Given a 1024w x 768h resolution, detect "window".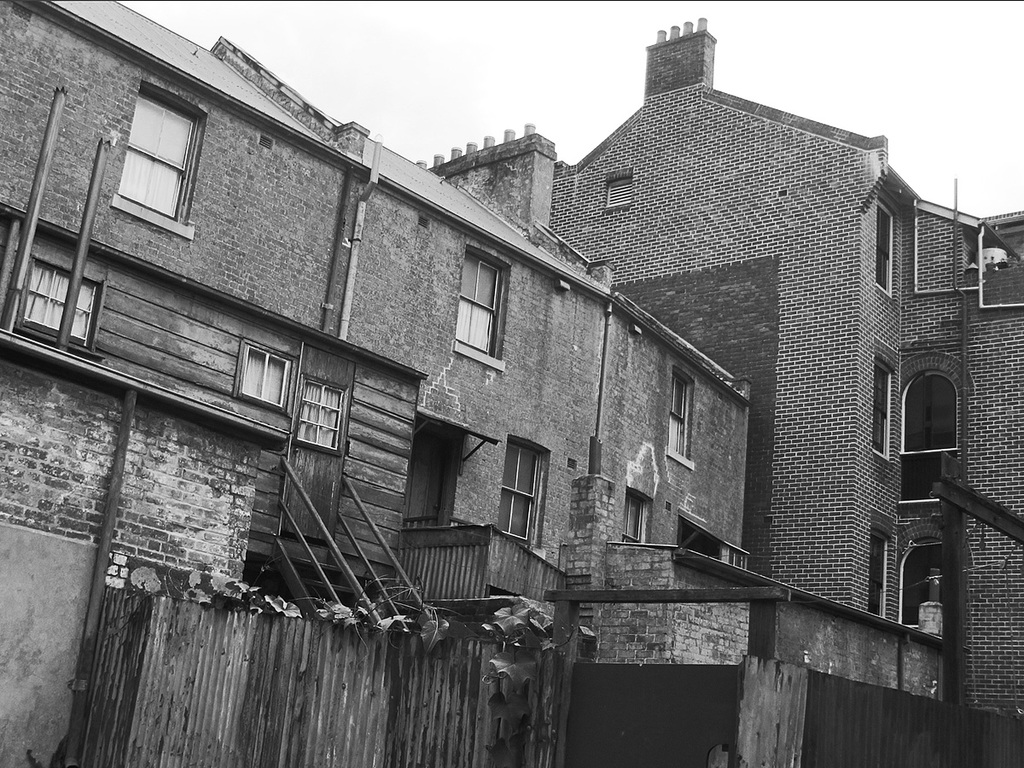
{"x1": 608, "y1": 180, "x2": 631, "y2": 211}.
